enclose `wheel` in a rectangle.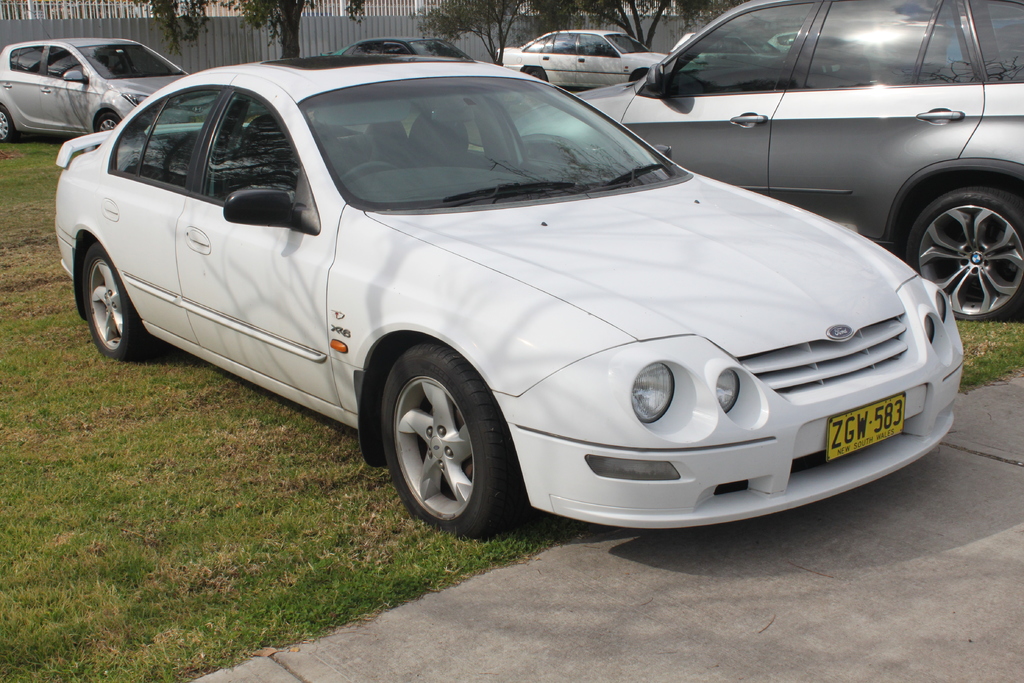
x1=386, y1=339, x2=520, y2=523.
